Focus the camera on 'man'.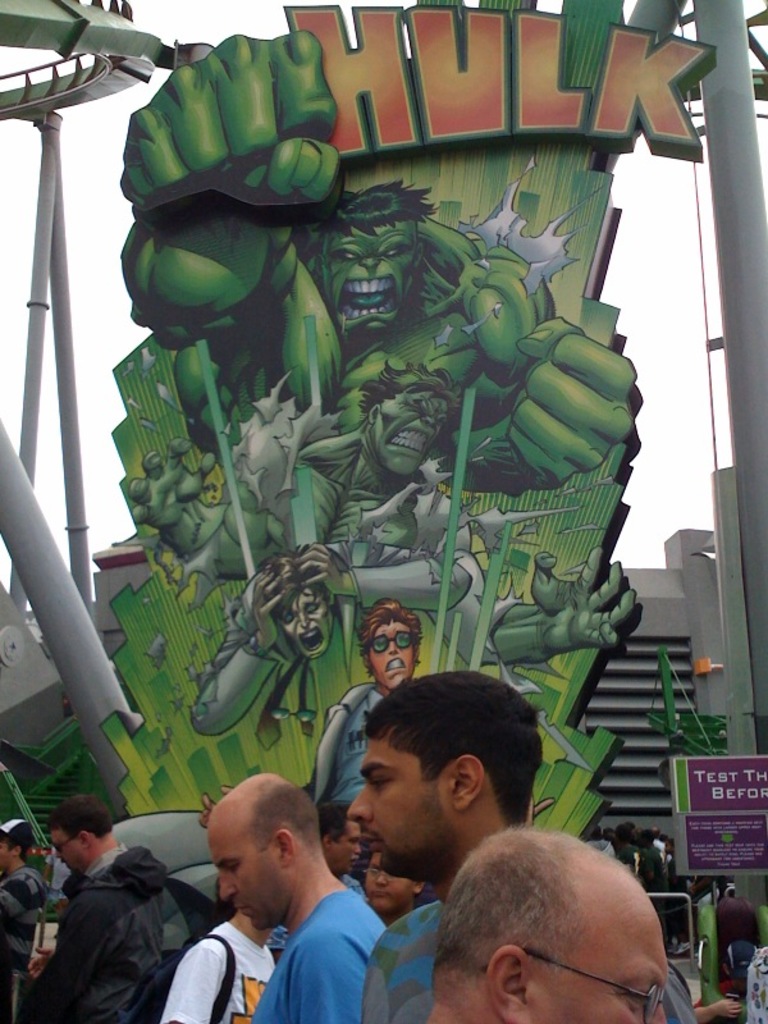
Focus region: <box>346,669,695,1023</box>.
